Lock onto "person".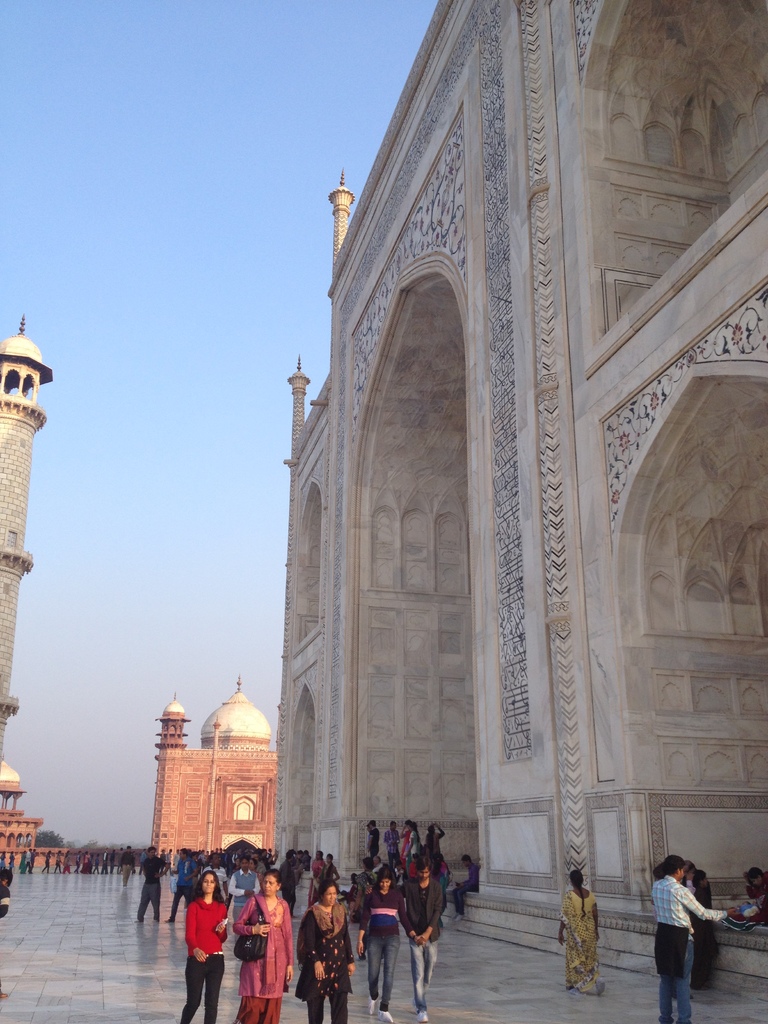
Locked: [0,869,13,998].
